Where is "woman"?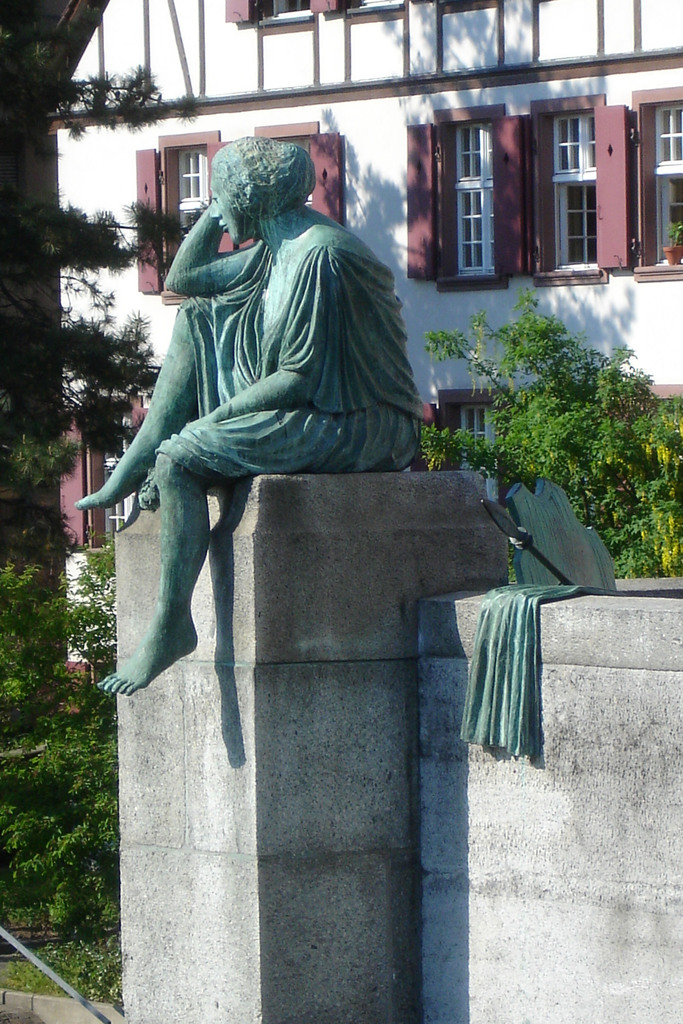
(left=104, top=108, right=452, bottom=810).
